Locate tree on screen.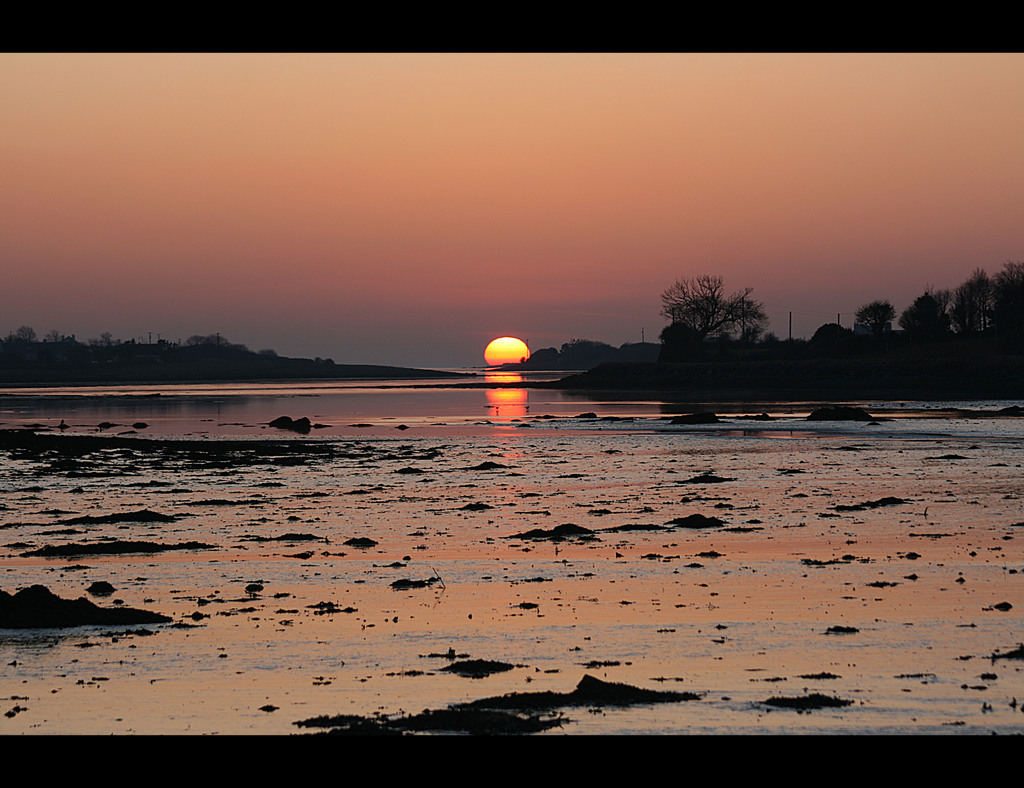
On screen at x1=43, y1=326, x2=81, y2=351.
